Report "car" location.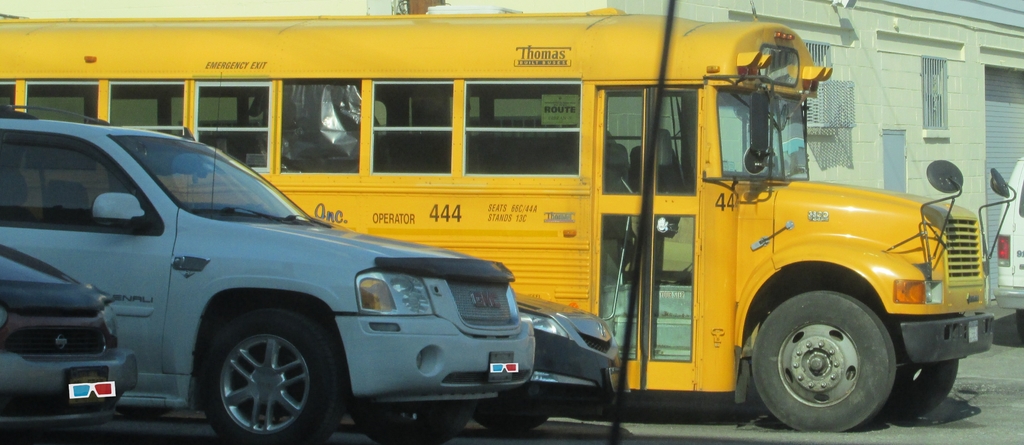
Report: left=0, top=99, right=536, bottom=444.
